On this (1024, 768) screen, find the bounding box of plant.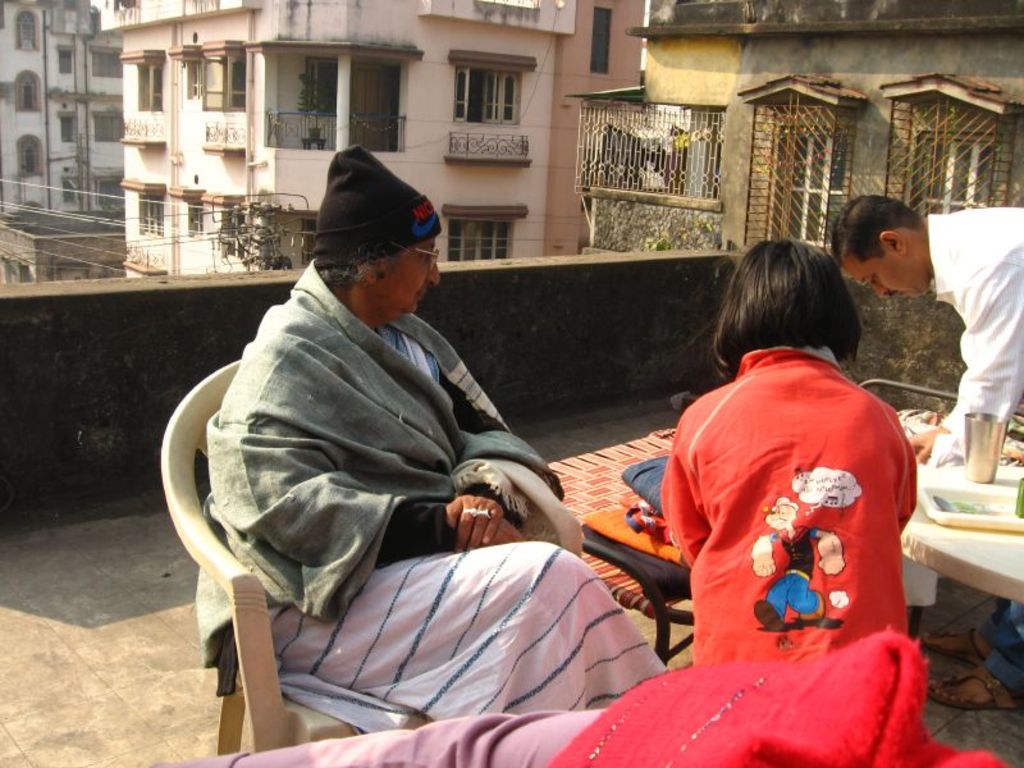
Bounding box: {"left": 294, "top": 72, "right": 328, "bottom": 129}.
